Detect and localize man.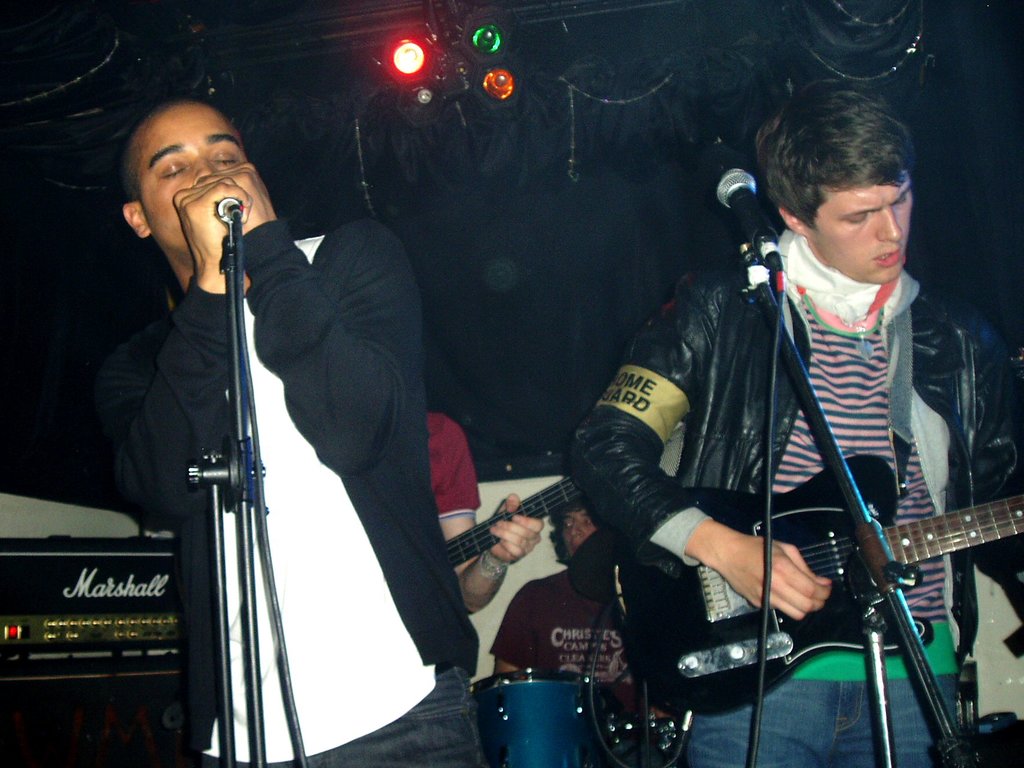
Localized at select_region(490, 498, 634, 676).
